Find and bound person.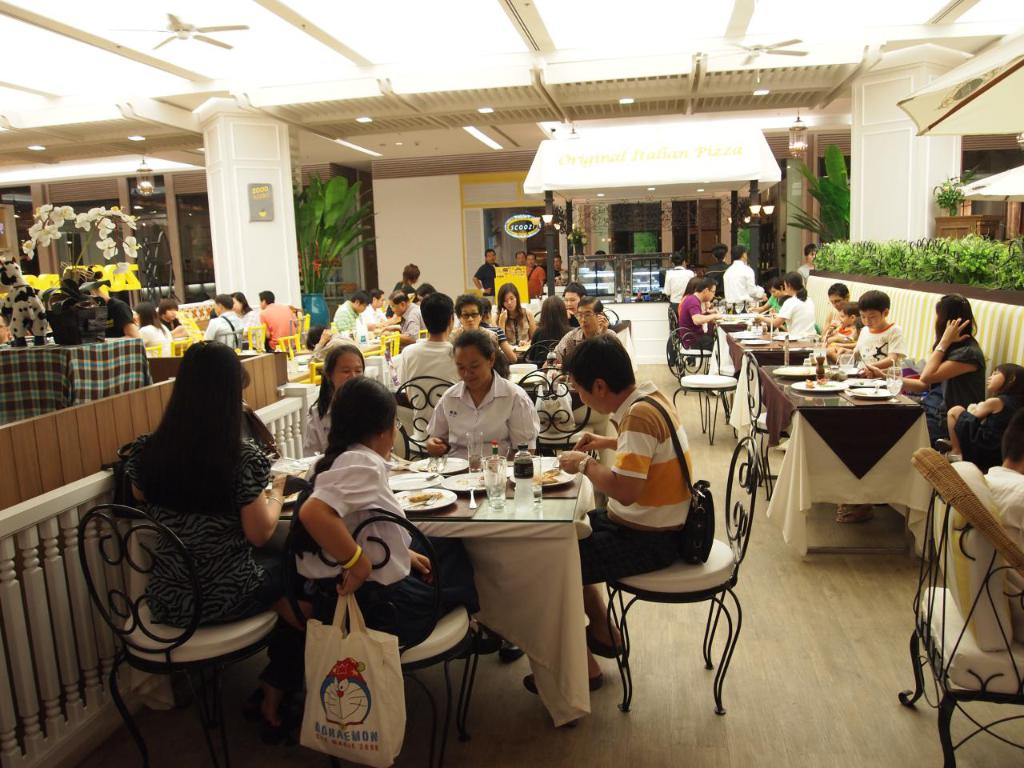
Bound: bbox(820, 304, 862, 344).
